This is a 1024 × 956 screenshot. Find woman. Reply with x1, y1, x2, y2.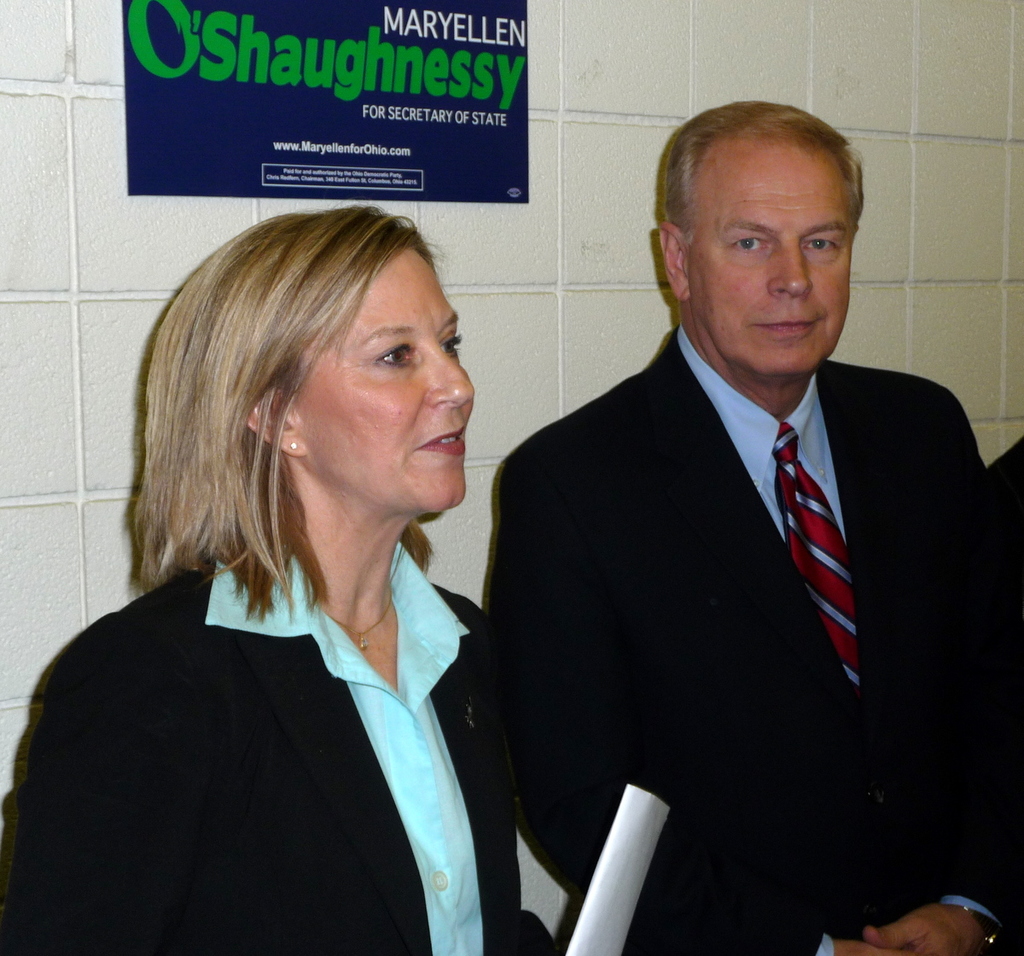
0, 201, 550, 955.
